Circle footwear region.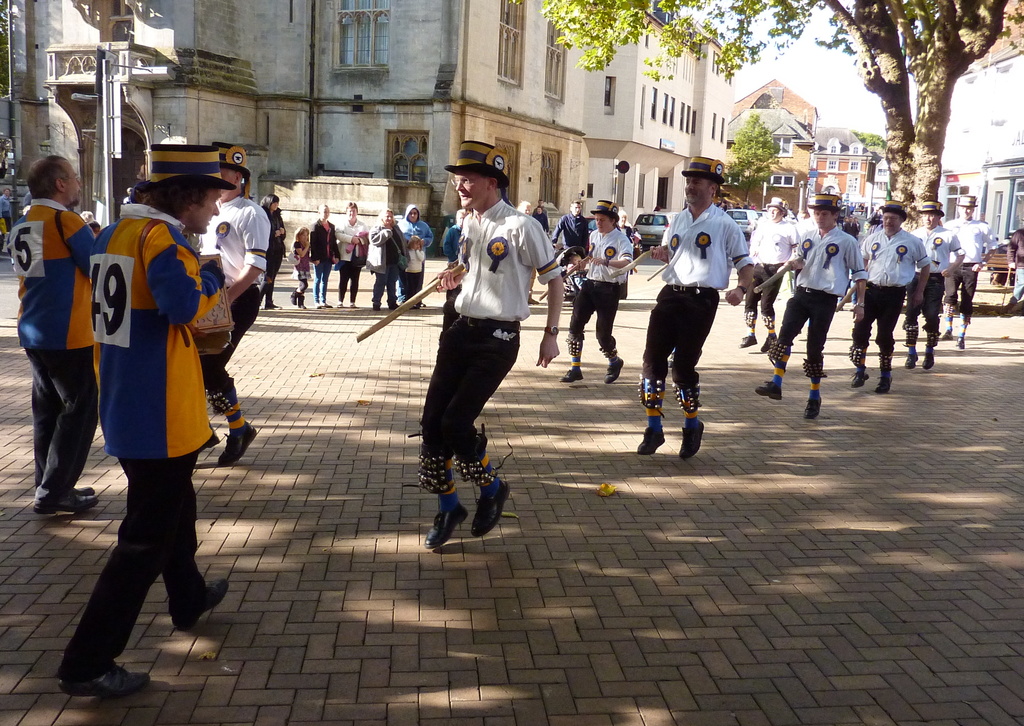
Region: (955,336,966,349).
